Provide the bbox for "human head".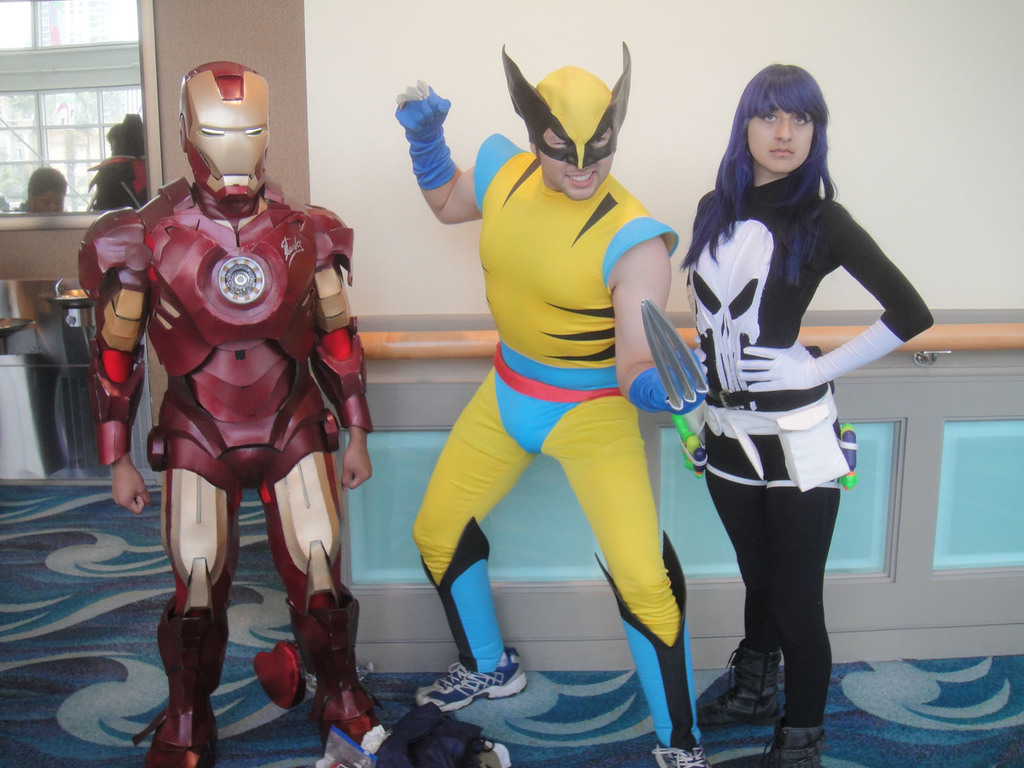
BBox(730, 67, 836, 173).
